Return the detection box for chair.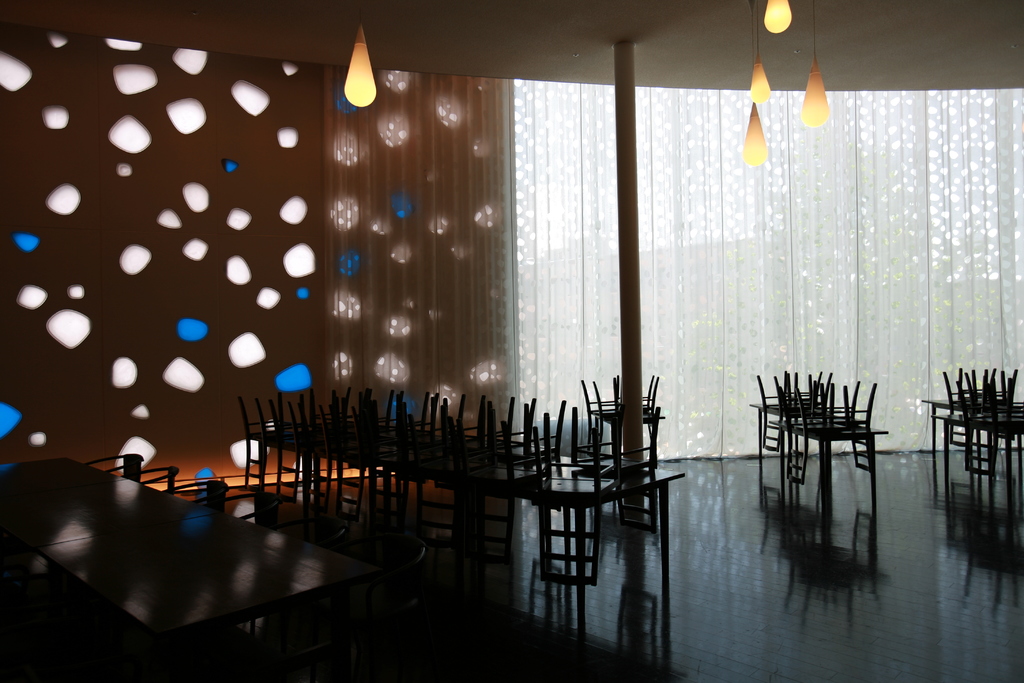
[378, 394, 429, 493].
